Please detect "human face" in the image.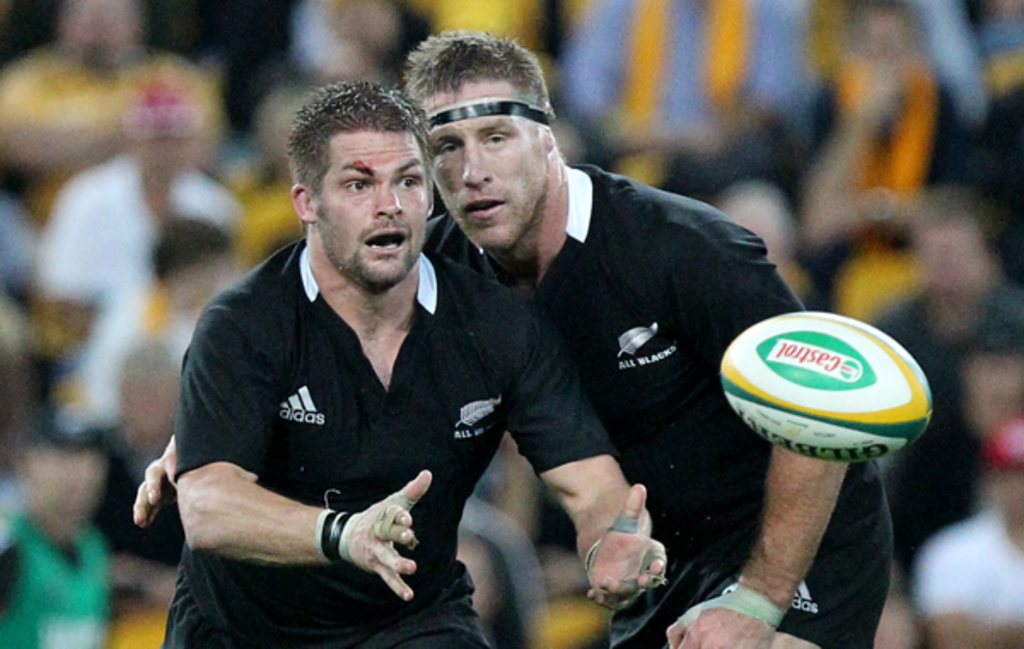
bbox=[312, 121, 432, 292].
